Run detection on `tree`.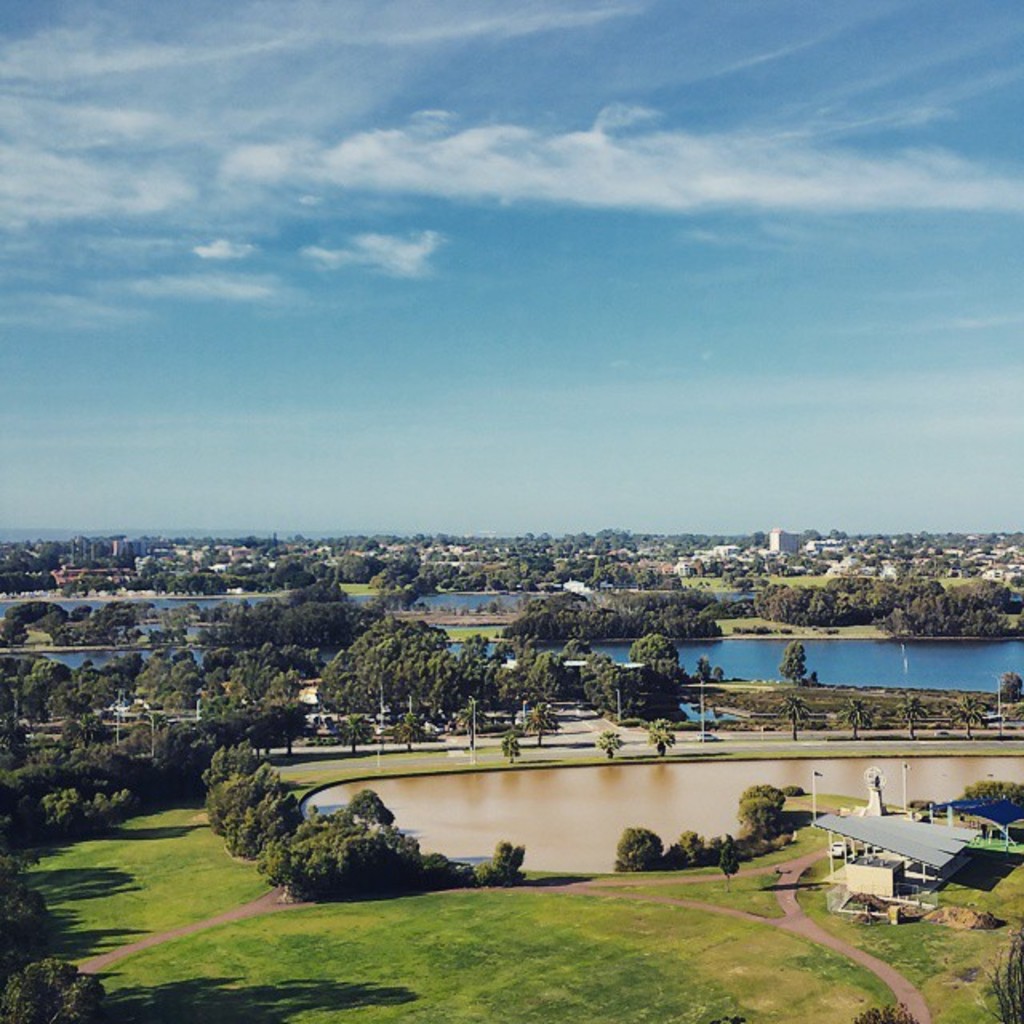
Result: pyautogui.locateOnScreen(203, 762, 275, 840).
